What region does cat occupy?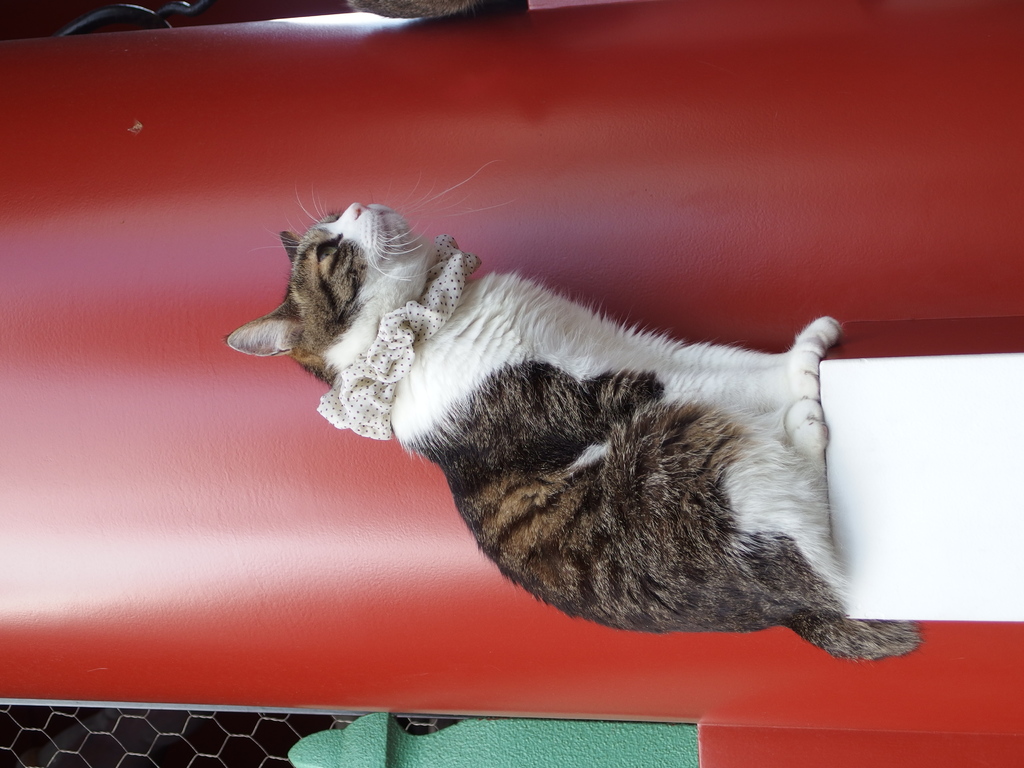
<region>222, 161, 926, 663</region>.
